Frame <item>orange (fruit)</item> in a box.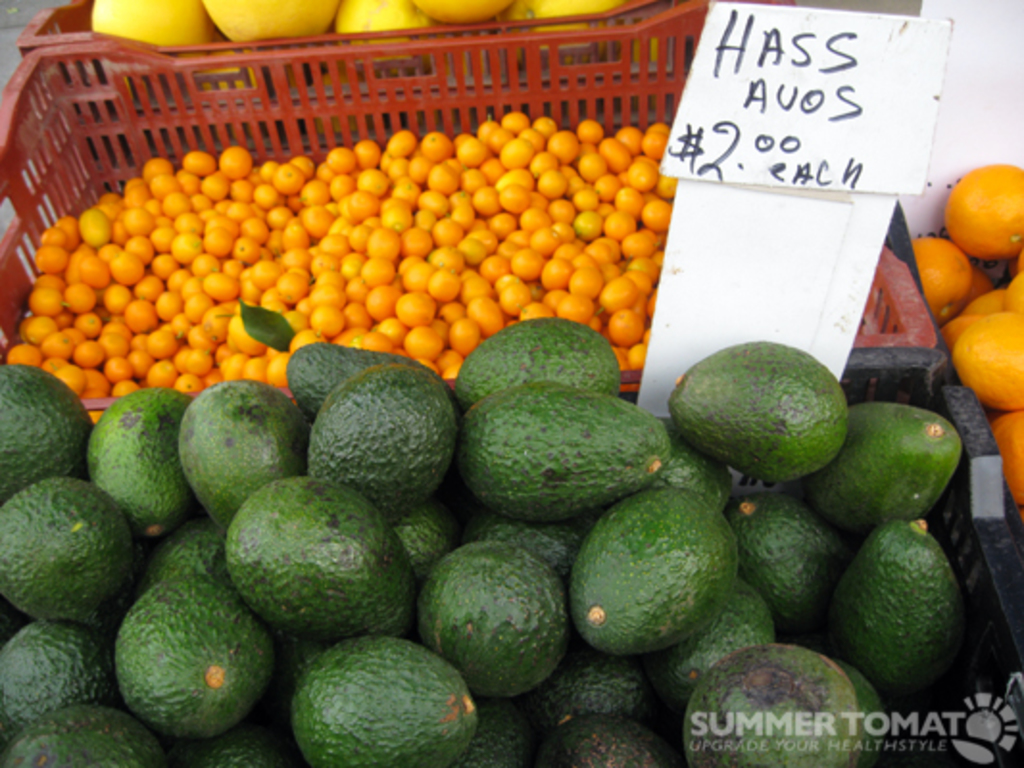
<box>192,180,215,204</box>.
